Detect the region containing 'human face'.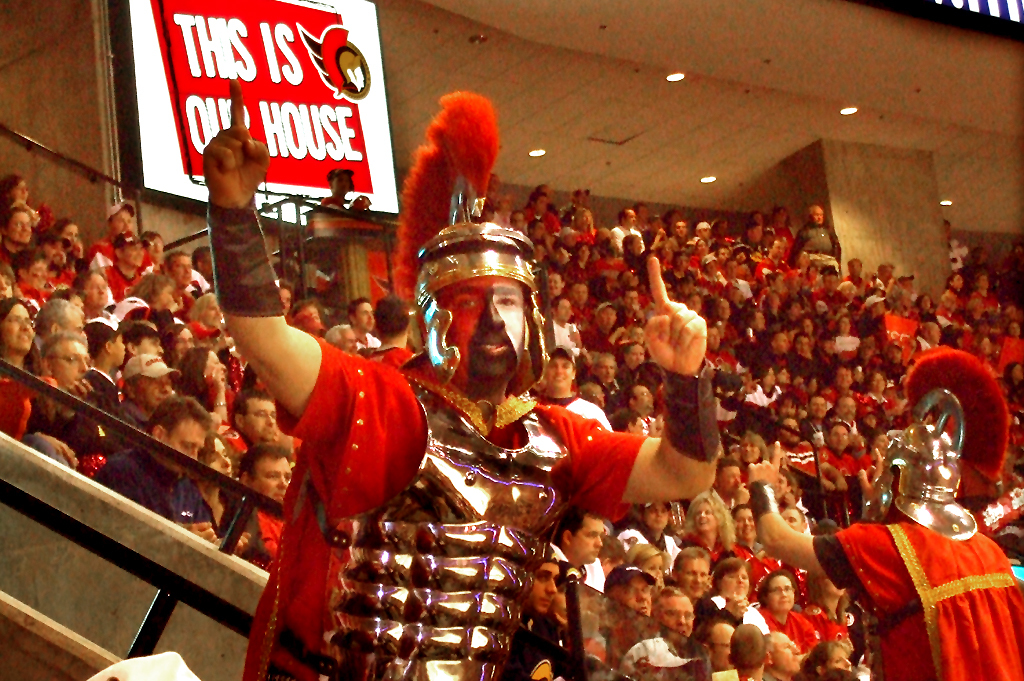
bbox=(712, 625, 734, 671).
